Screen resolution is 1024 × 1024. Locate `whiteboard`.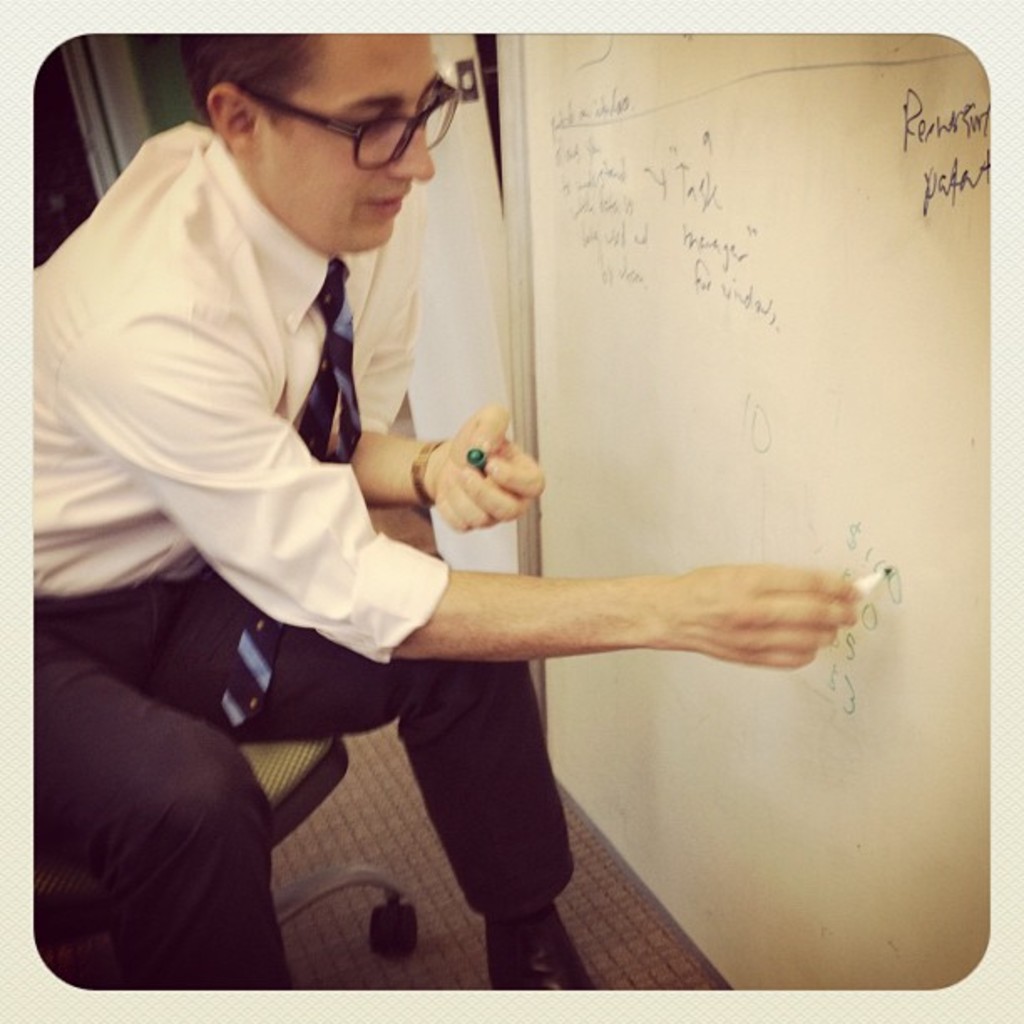
507/32/991/992.
